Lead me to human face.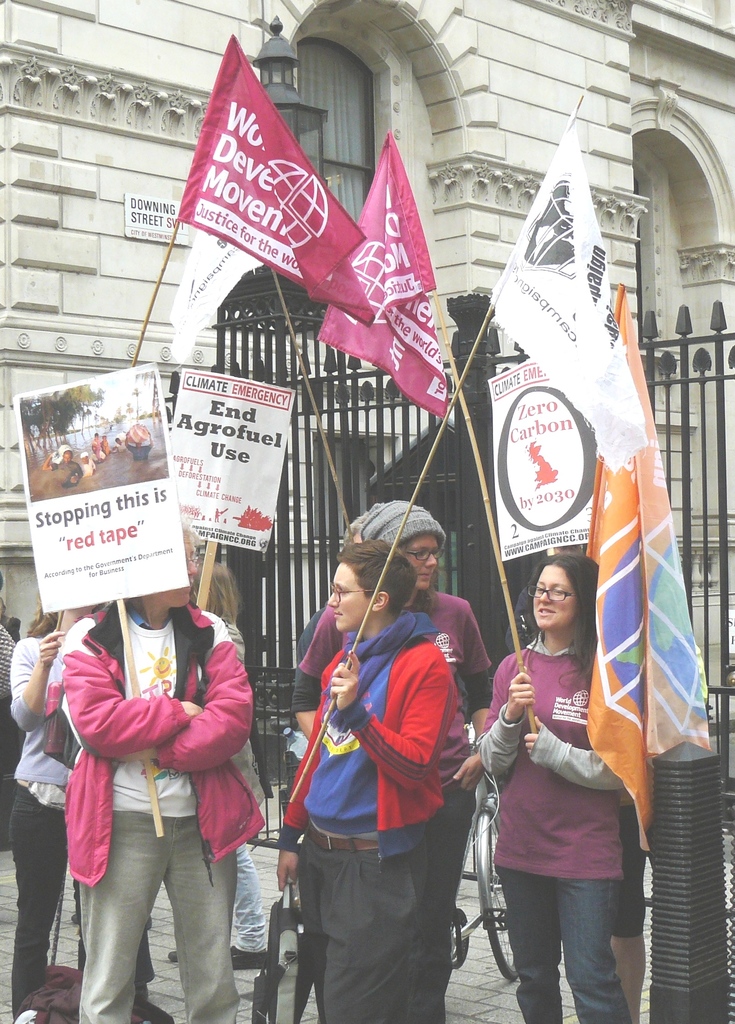
Lead to (534,564,583,626).
